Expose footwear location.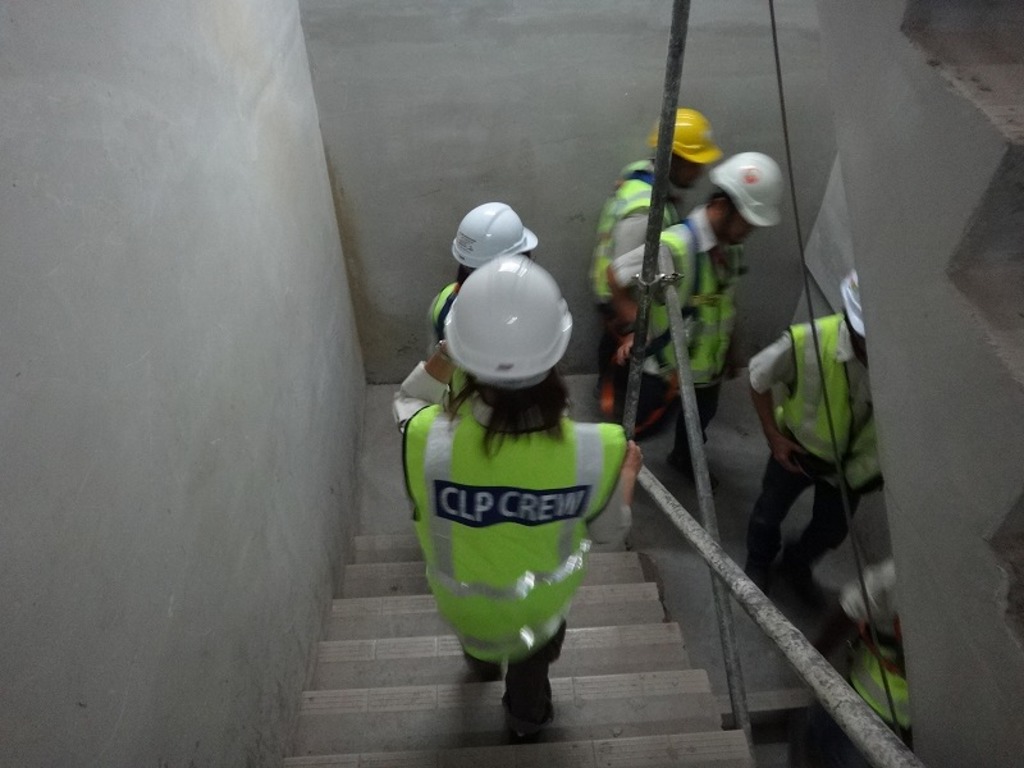
Exposed at l=787, t=547, r=826, b=600.
